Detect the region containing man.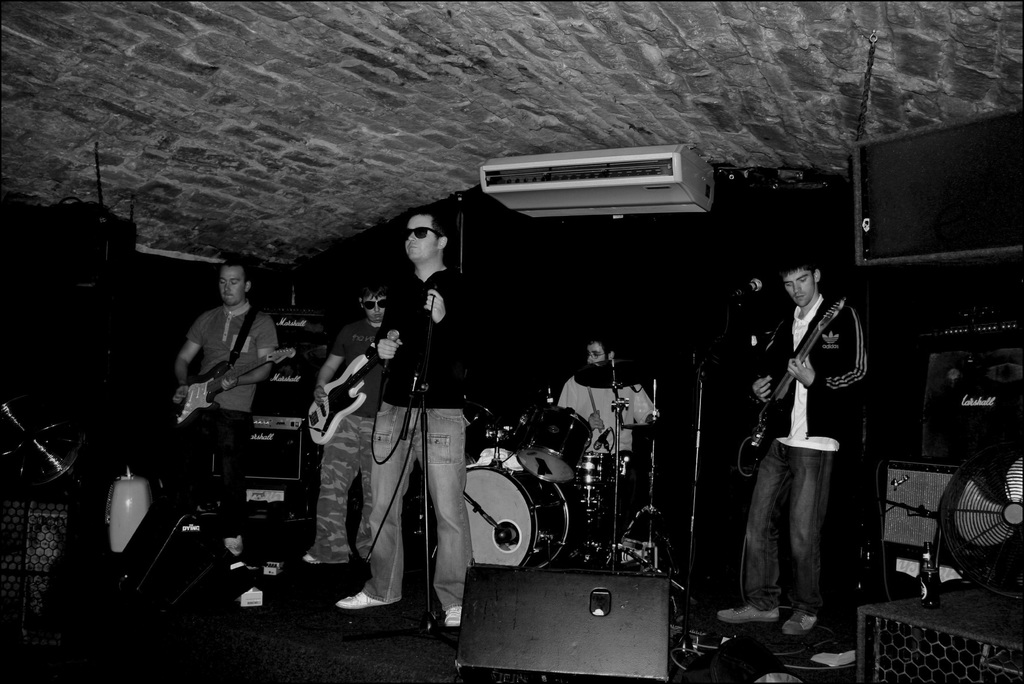
locate(715, 251, 872, 635).
